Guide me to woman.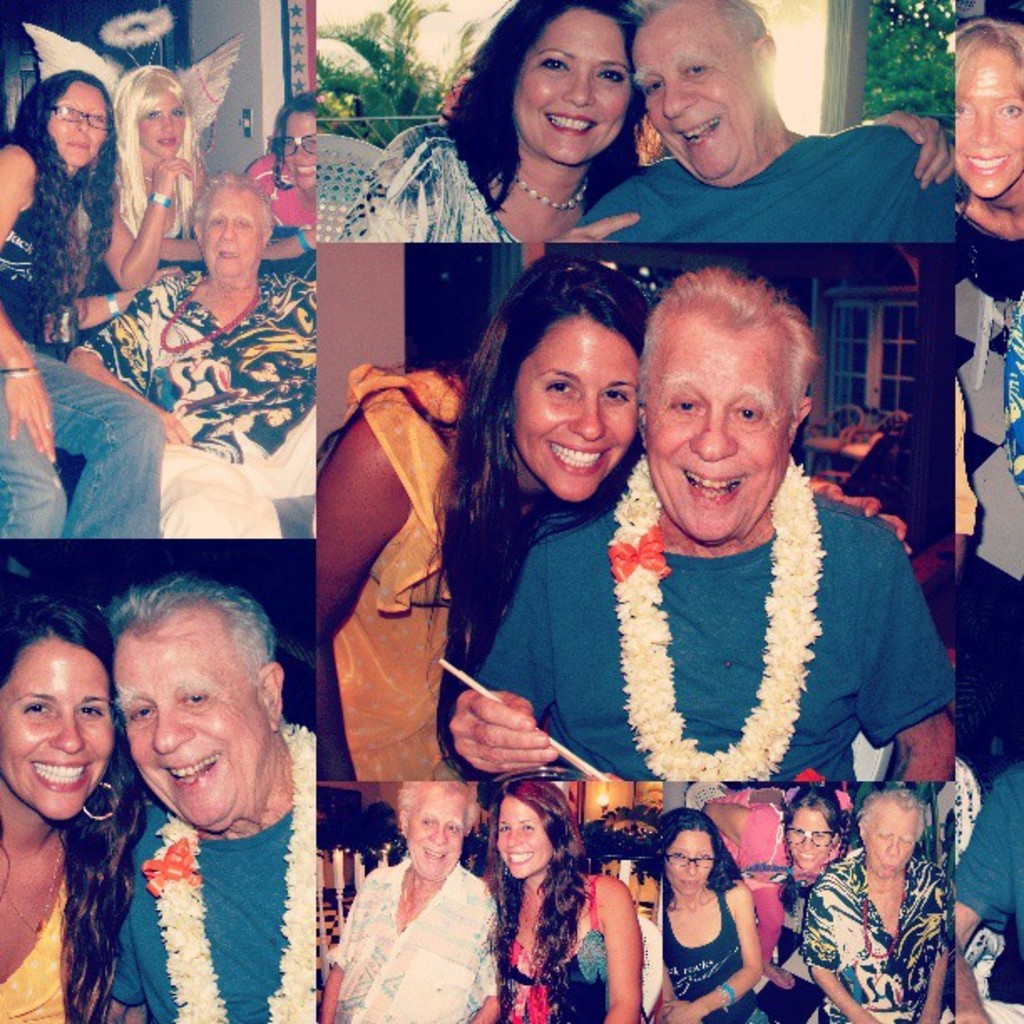
Guidance: (left=648, top=815, right=771, bottom=1022).
